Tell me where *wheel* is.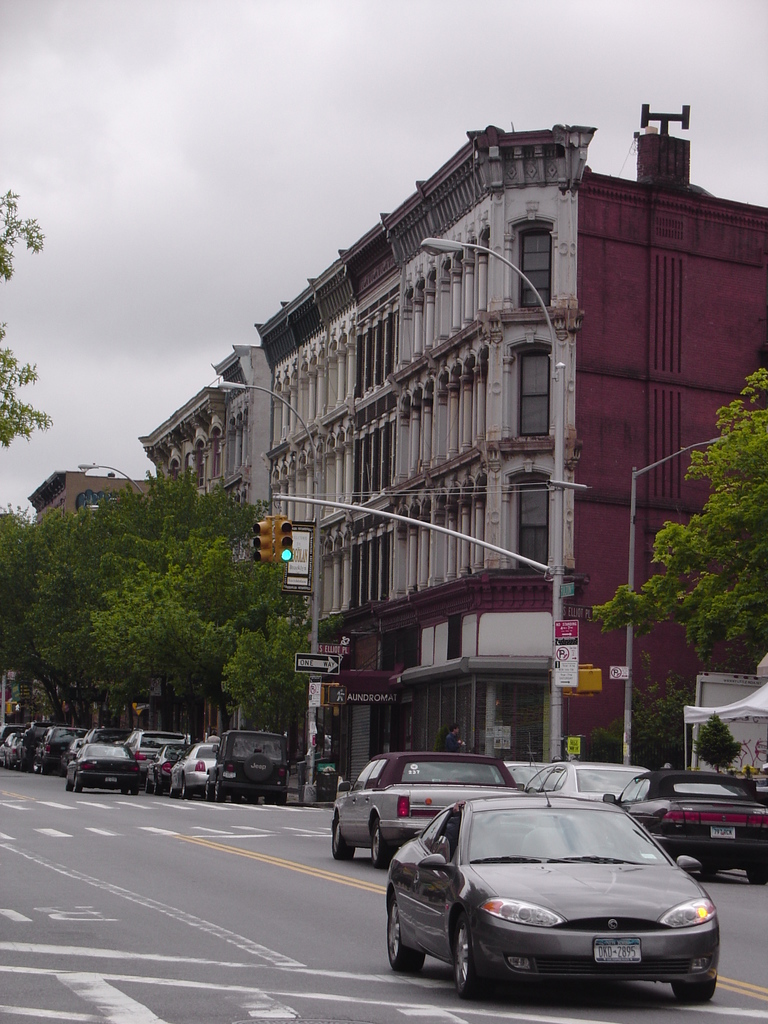
*wheel* is at <box>156,779,161,795</box>.
